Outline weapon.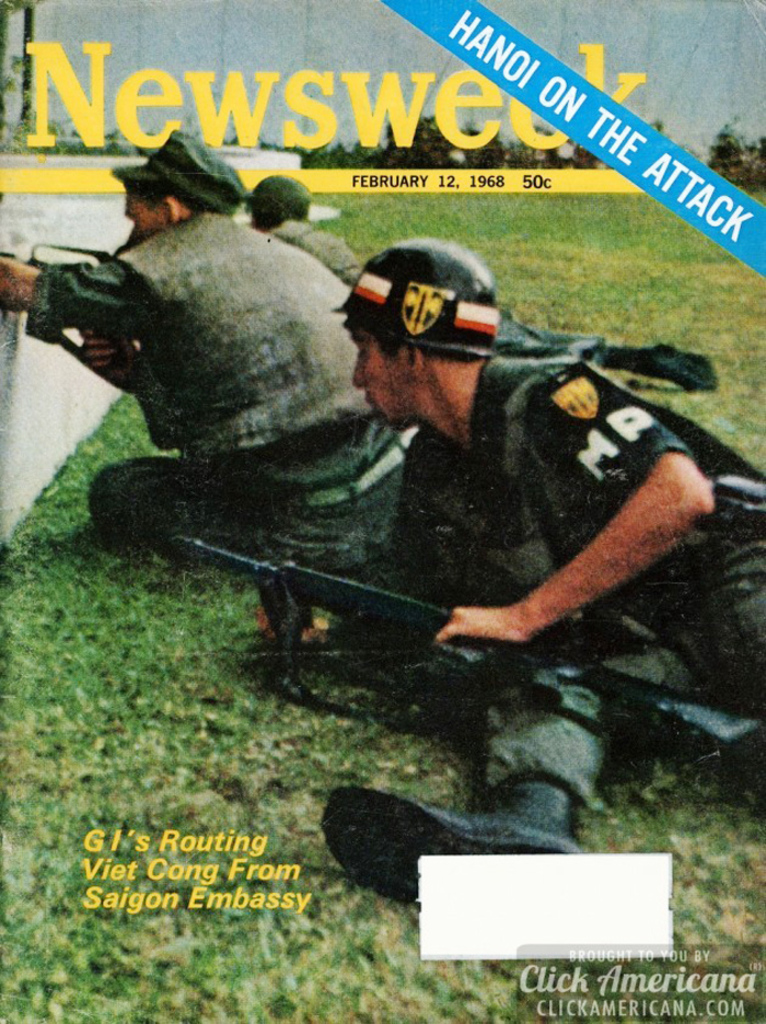
Outline: select_region(0, 243, 115, 381).
